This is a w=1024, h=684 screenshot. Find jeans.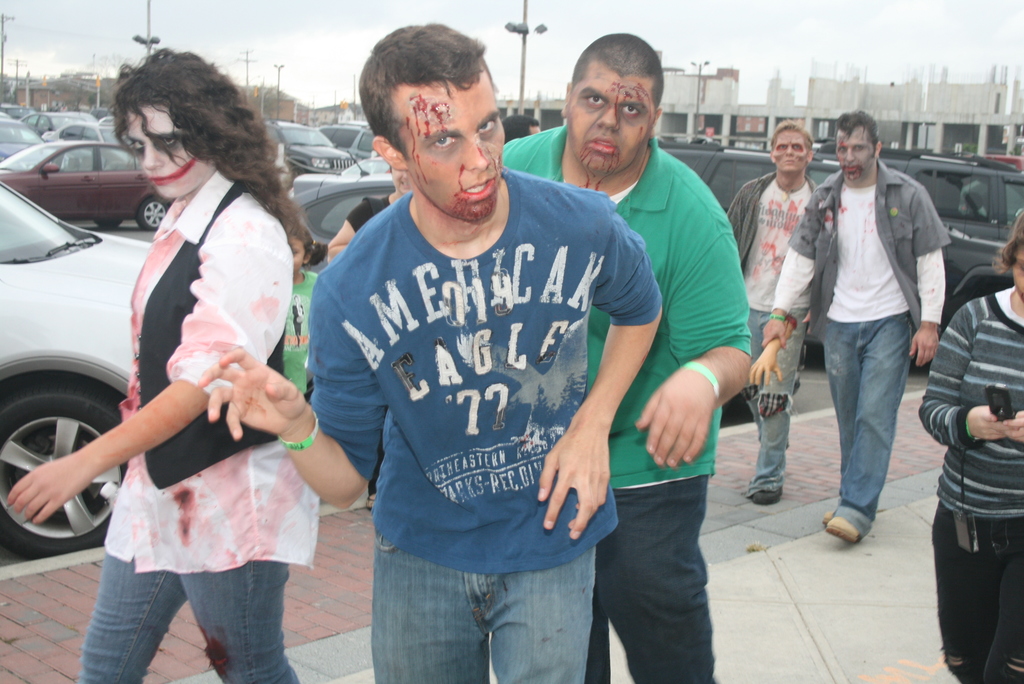
Bounding box: 822, 293, 925, 553.
